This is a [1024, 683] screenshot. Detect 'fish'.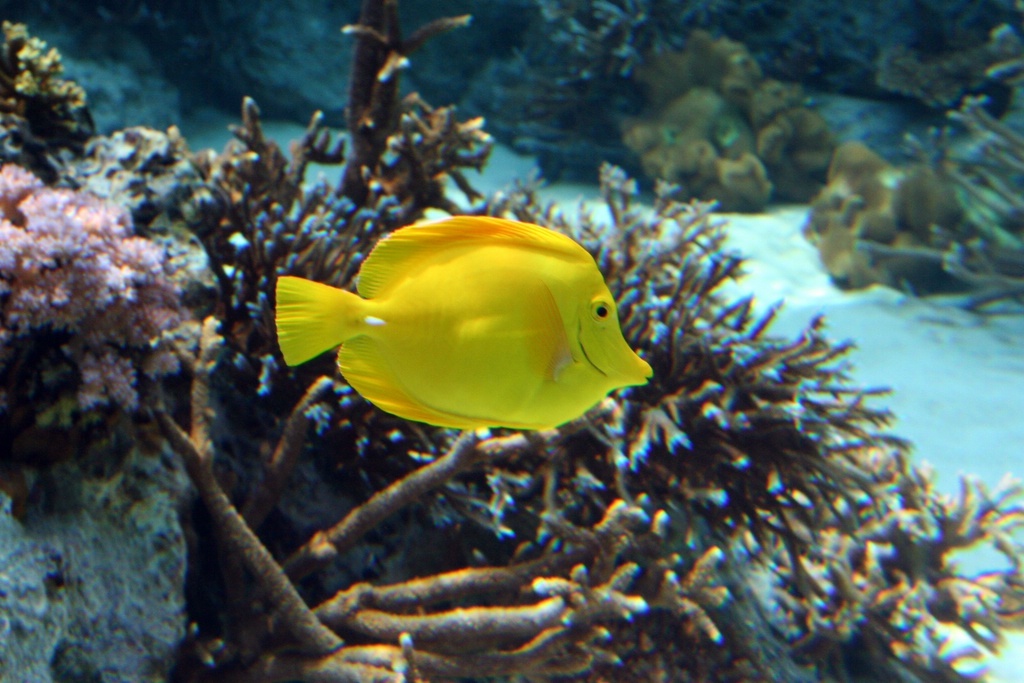
(273,207,650,429).
